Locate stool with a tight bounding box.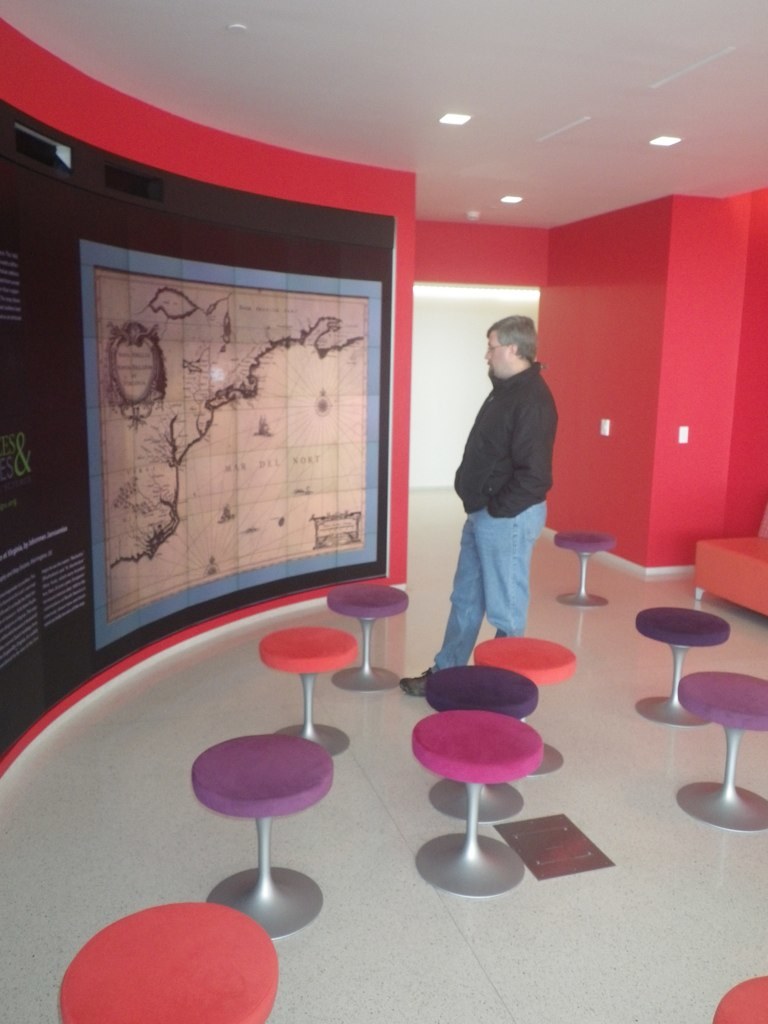
bbox=[637, 604, 731, 726].
